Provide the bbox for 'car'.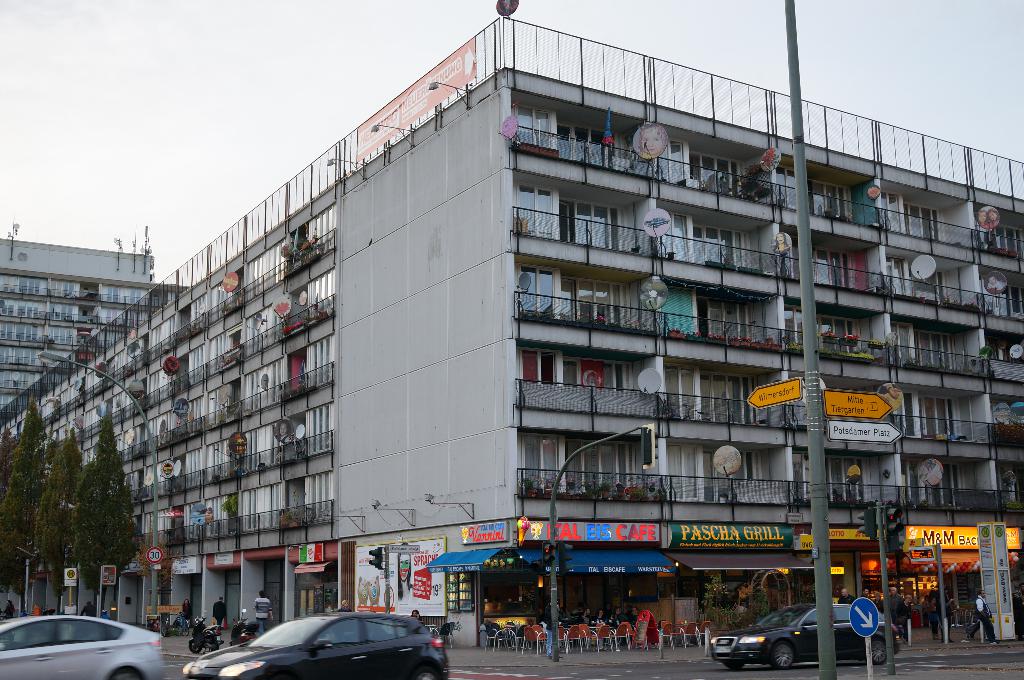
<bbox>710, 593, 910, 665</bbox>.
